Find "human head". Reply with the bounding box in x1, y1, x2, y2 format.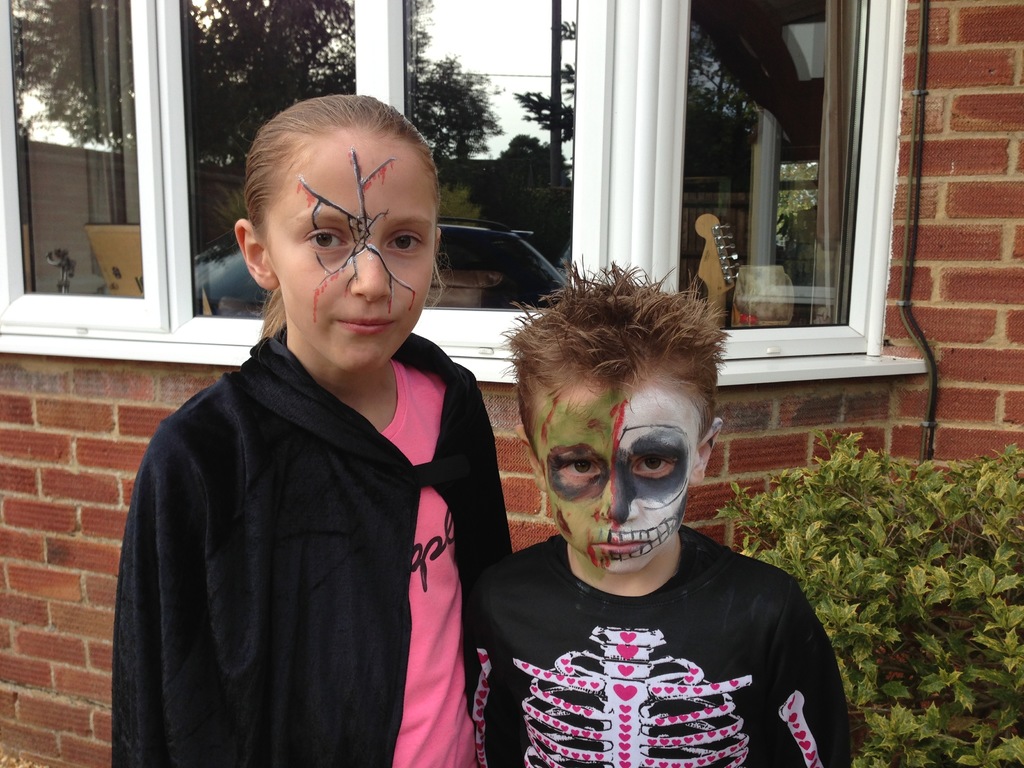
209, 90, 447, 383.
